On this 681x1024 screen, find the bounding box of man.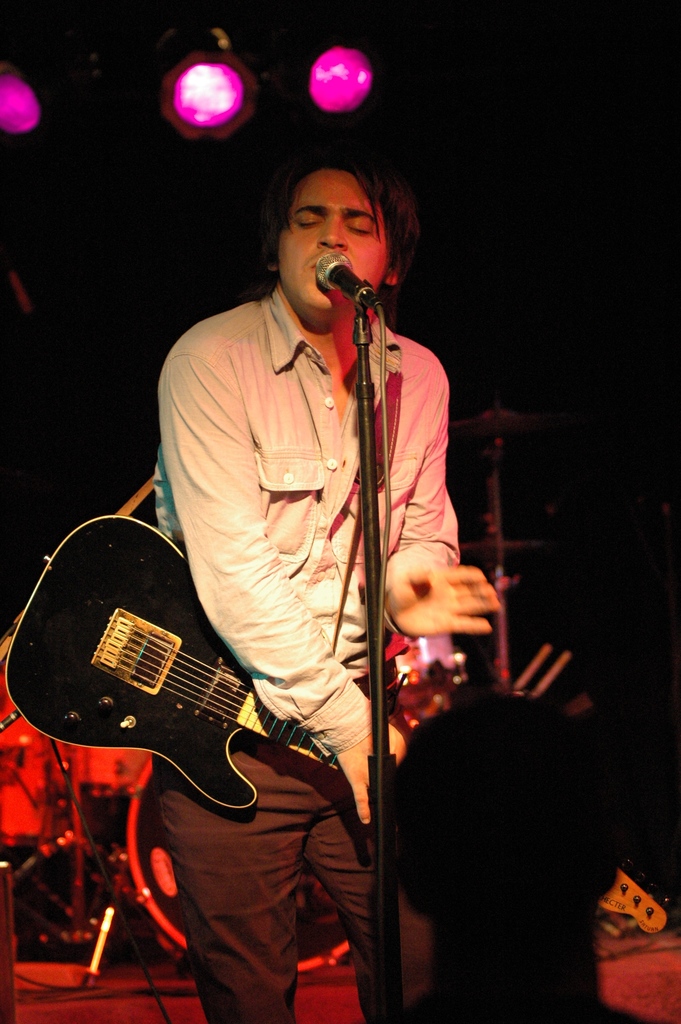
Bounding box: pyautogui.locateOnScreen(113, 142, 551, 1023).
